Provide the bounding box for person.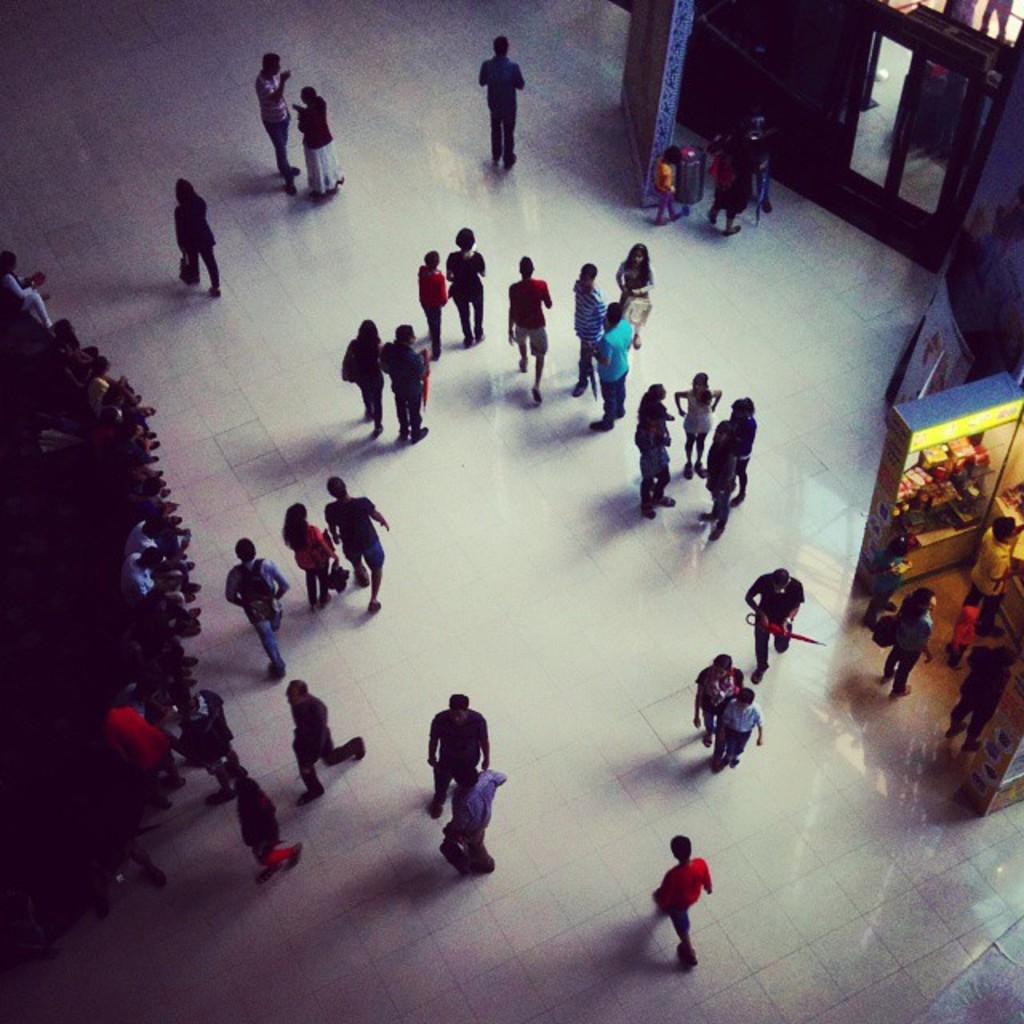
bbox(442, 229, 483, 344).
